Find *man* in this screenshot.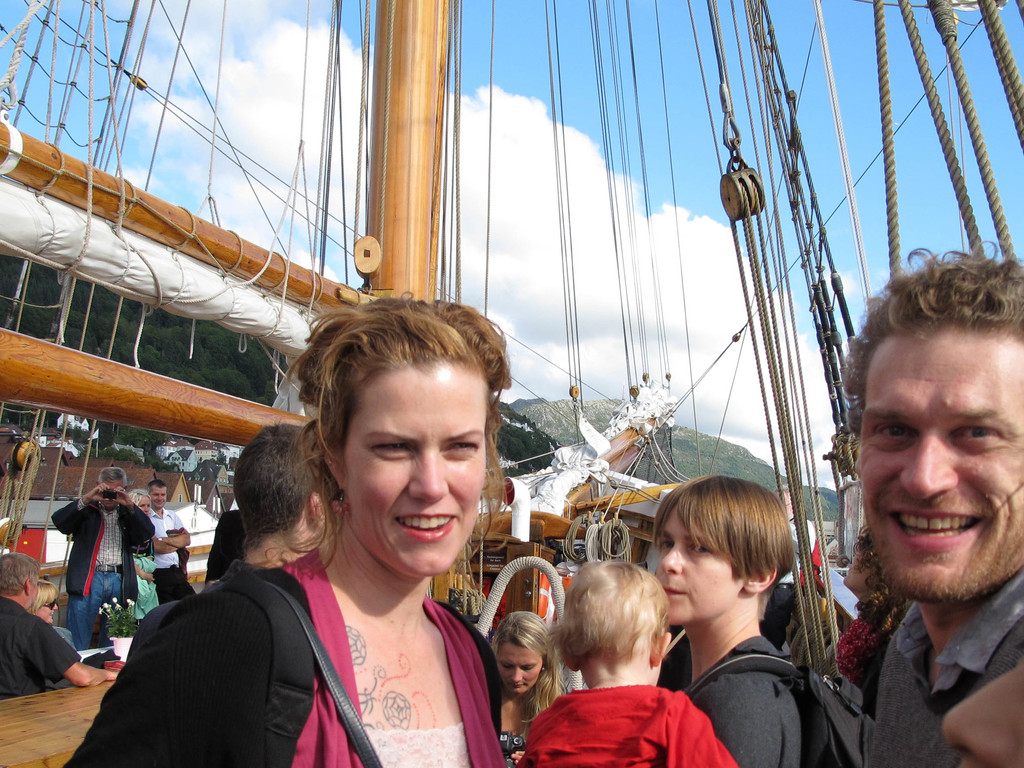
The bounding box for *man* is [4,552,120,701].
